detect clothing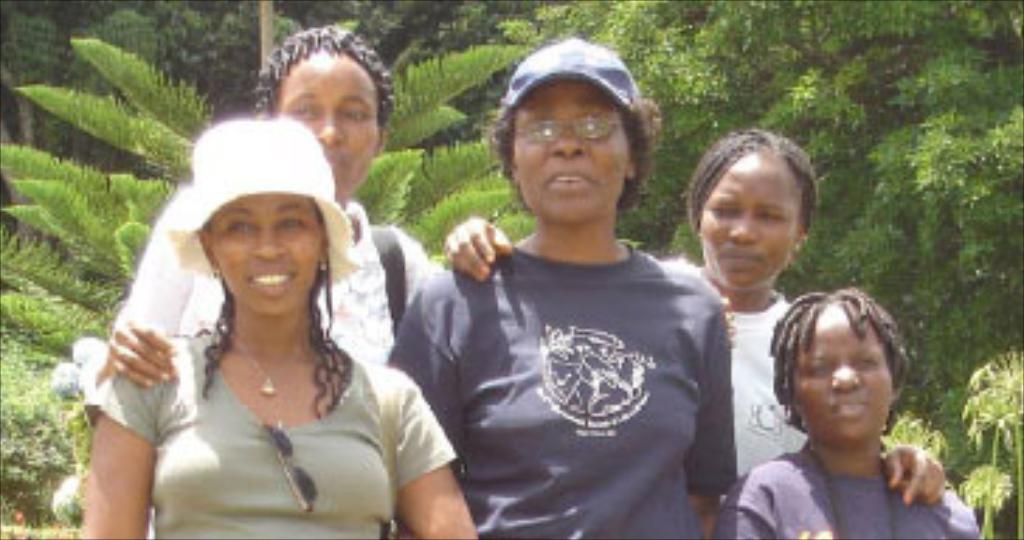
<box>717,444,985,537</box>
